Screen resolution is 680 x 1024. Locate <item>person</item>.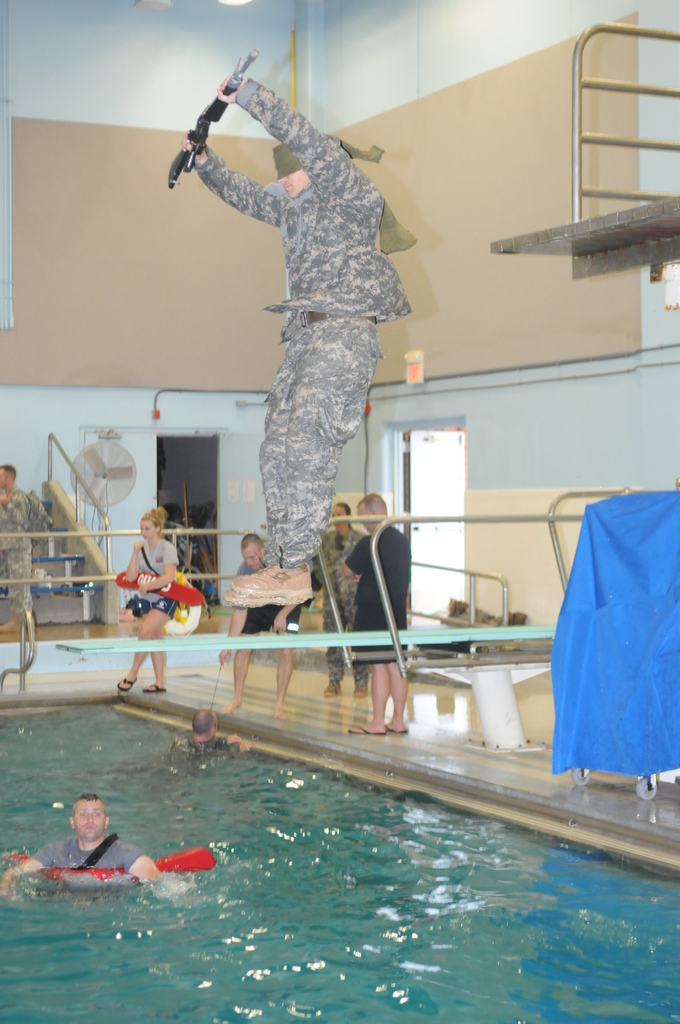
bbox(299, 503, 374, 694).
